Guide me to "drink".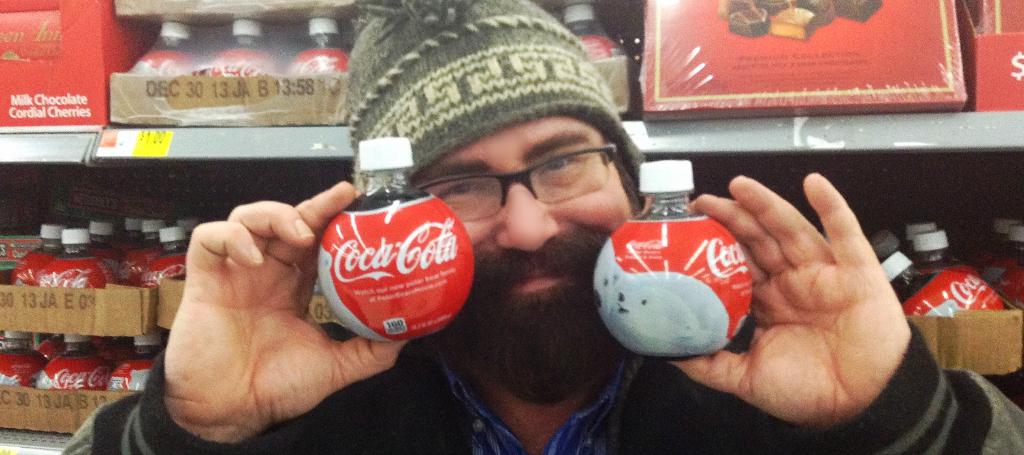
Guidance: (left=316, top=191, right=477, bottom=343).
